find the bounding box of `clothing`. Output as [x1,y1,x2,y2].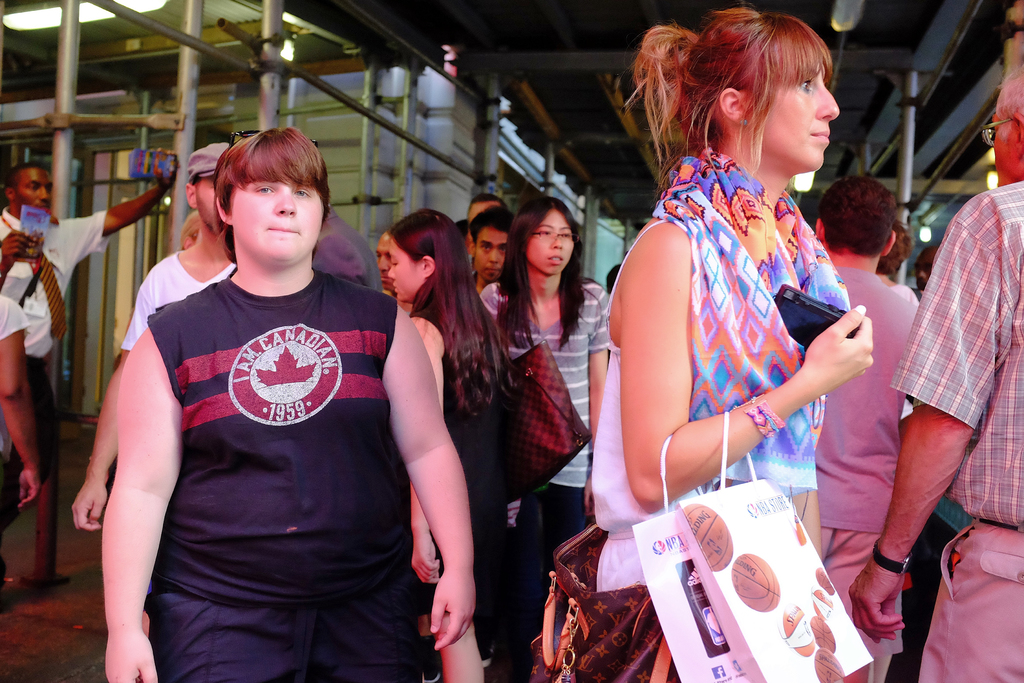
[111,236,401,648].
